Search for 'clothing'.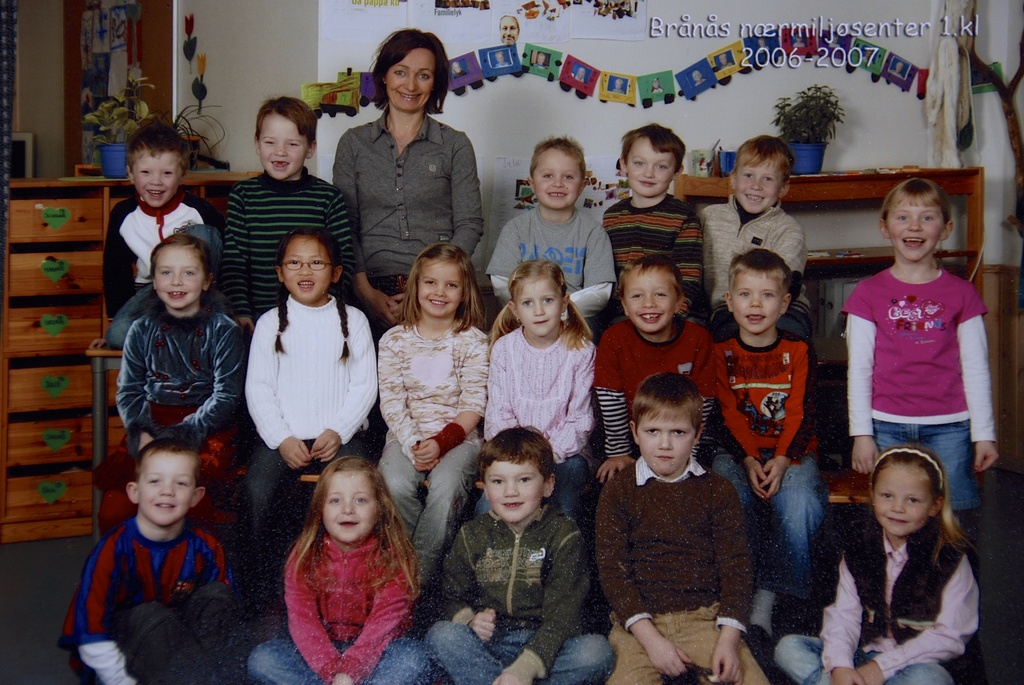
Found at locate(333, 116, 504, 331).
